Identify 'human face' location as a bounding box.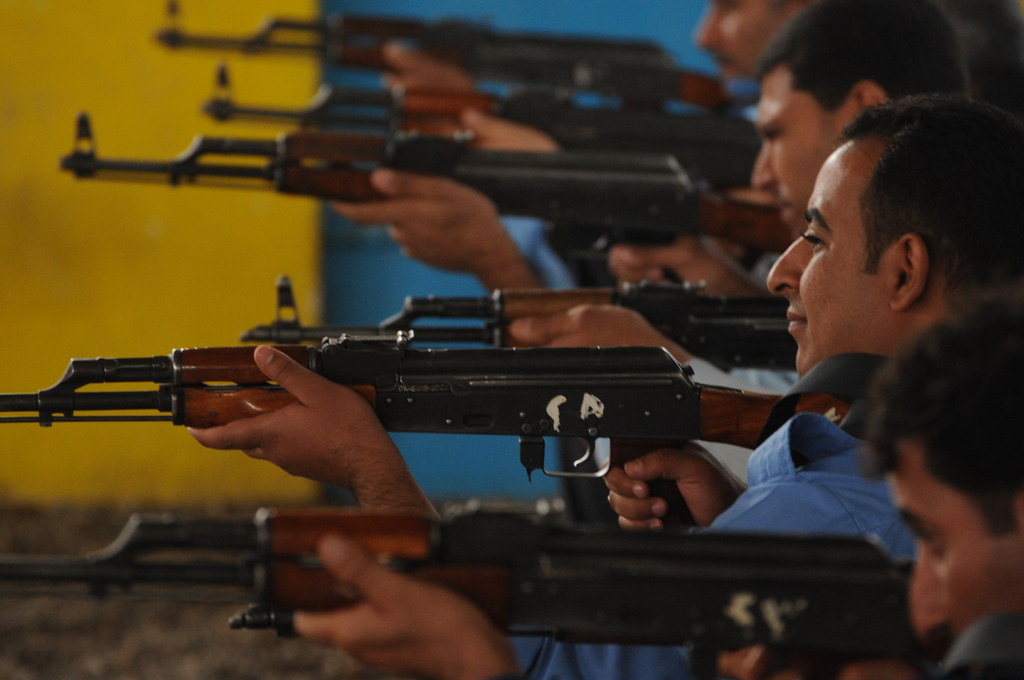
766, 141, 890, 377.
